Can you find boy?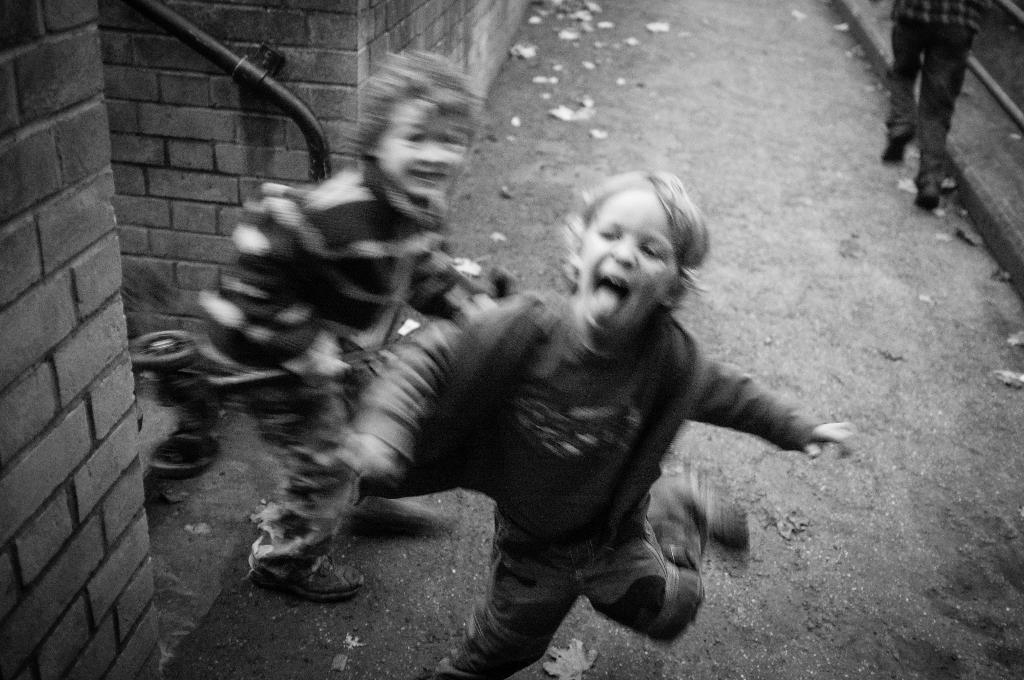
Yes, bounding box: bbox(193, 45, 519, 607).
